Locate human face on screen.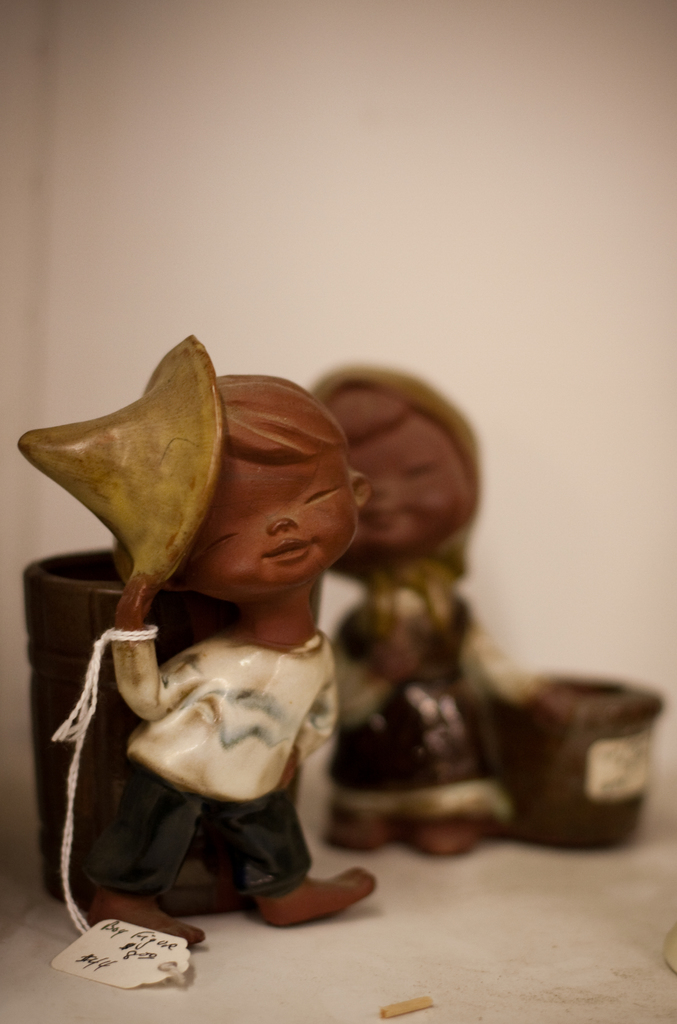
On screen at 178, 450, 357, 611.
